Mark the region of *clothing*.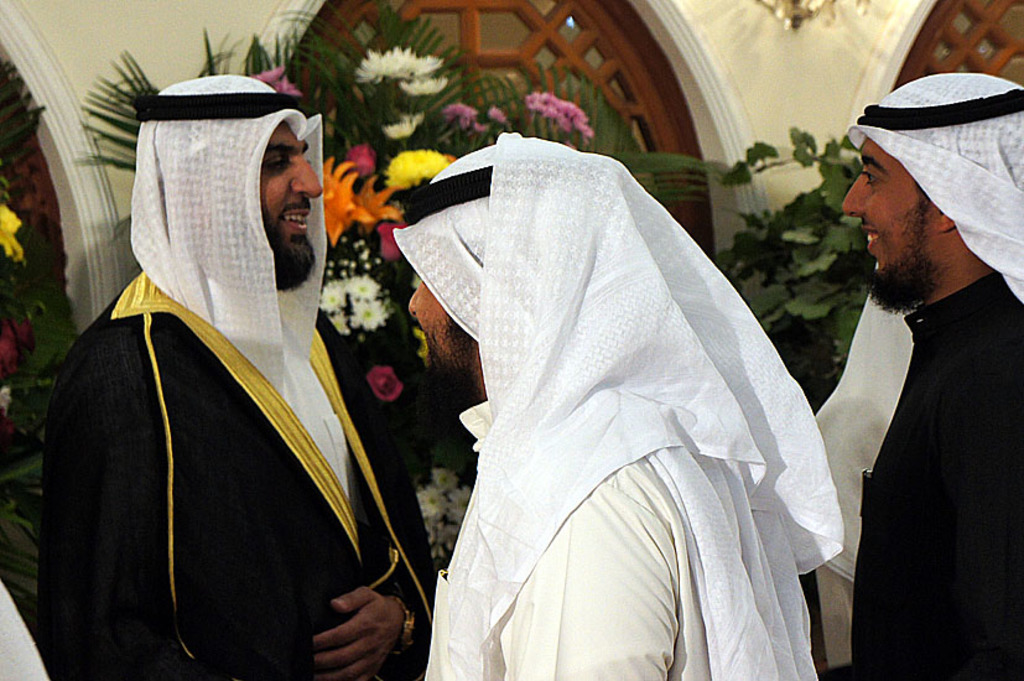
Region: left=31, top=165, right=420, bottom=680.
